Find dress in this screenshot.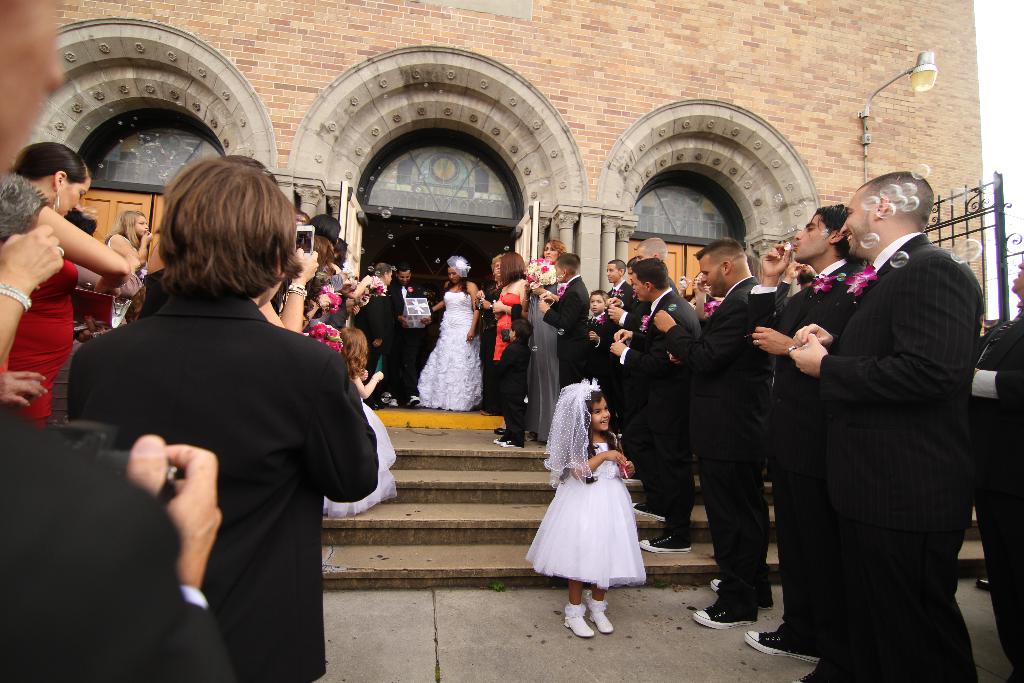
The bounding box for dress is (left=419, top=290, right=483, bottom=415).
